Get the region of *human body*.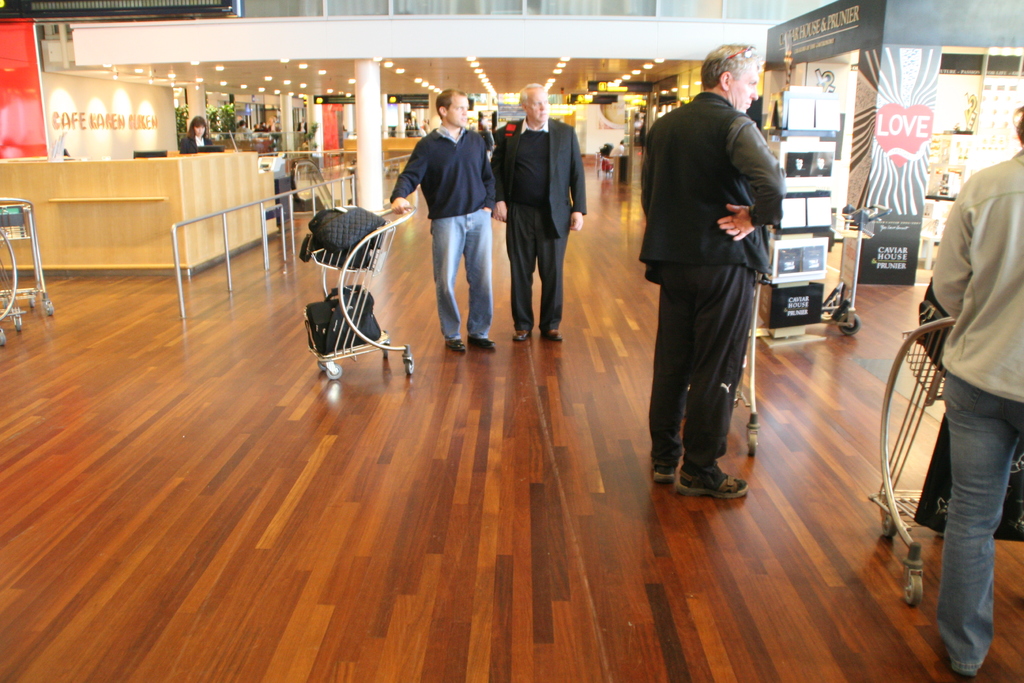
rect(388, 88, 493, 350).
